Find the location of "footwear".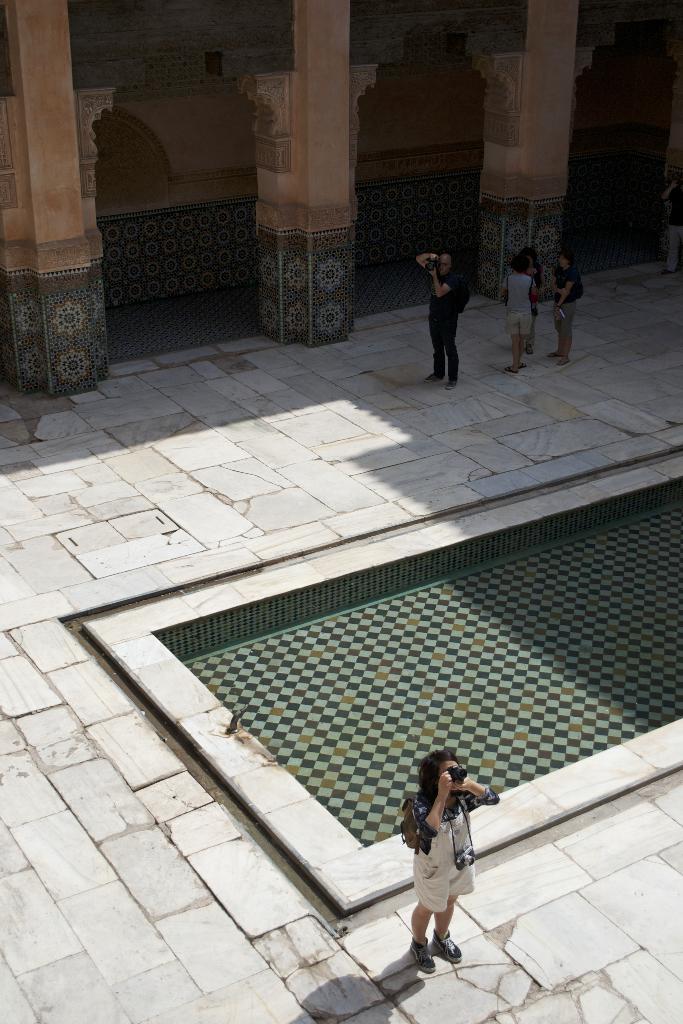
Location: [518,361,529,371].
